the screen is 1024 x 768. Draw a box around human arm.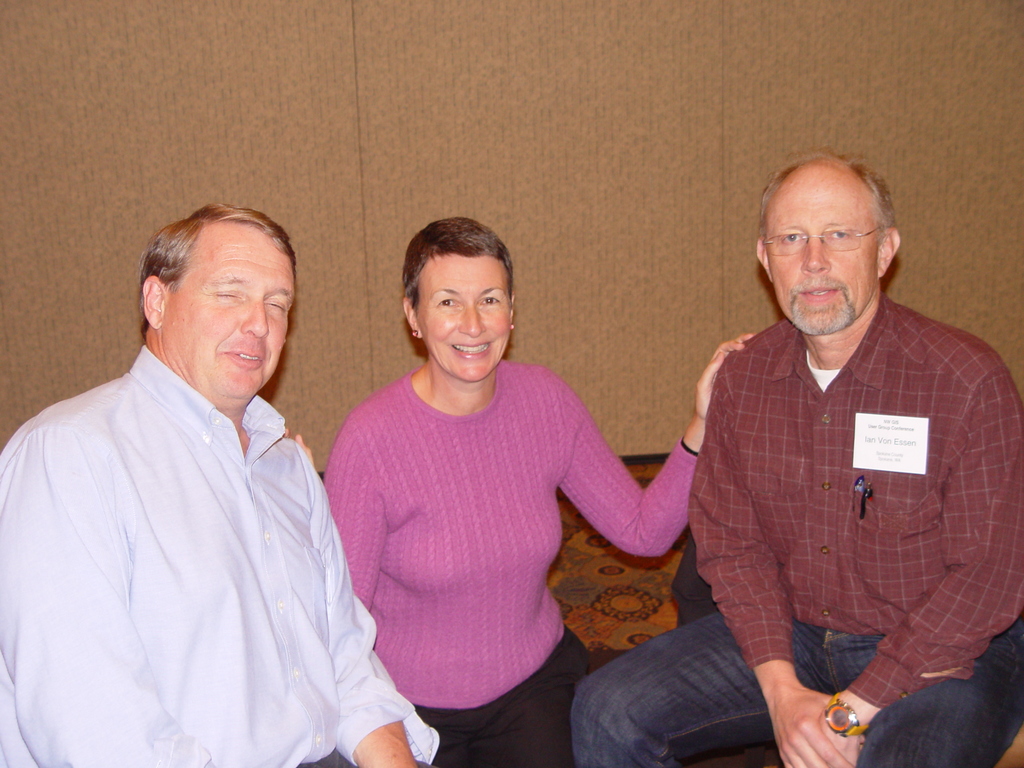
574, 415, 723, 584.
